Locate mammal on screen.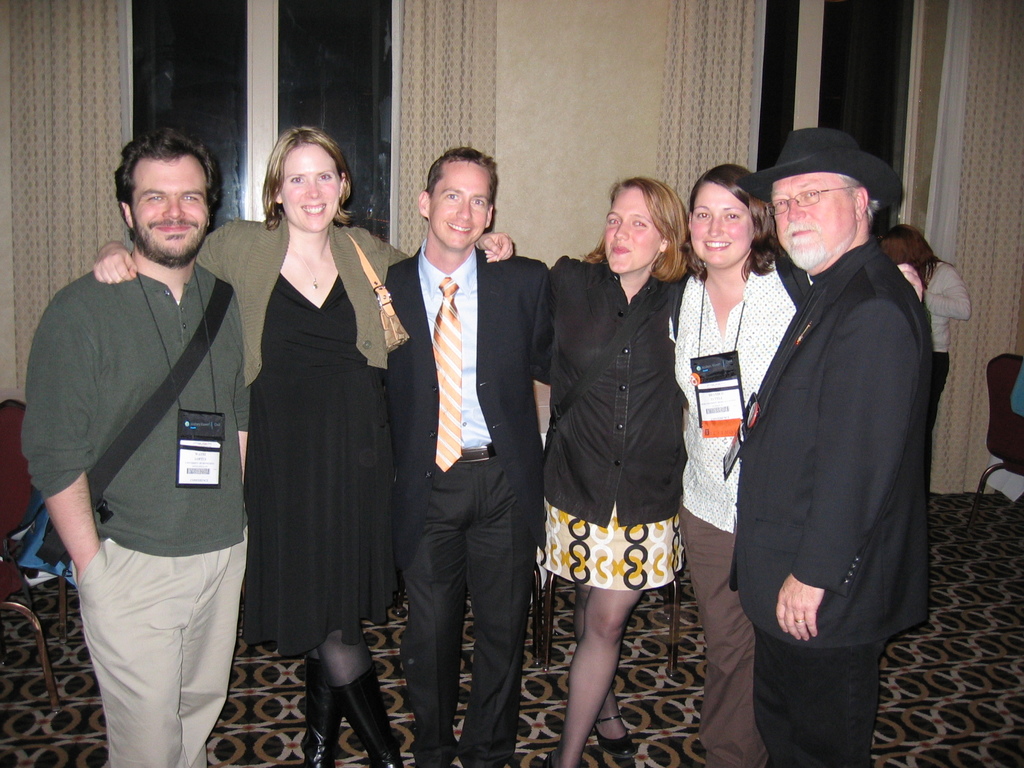
On screen at 729:125:936:767.
